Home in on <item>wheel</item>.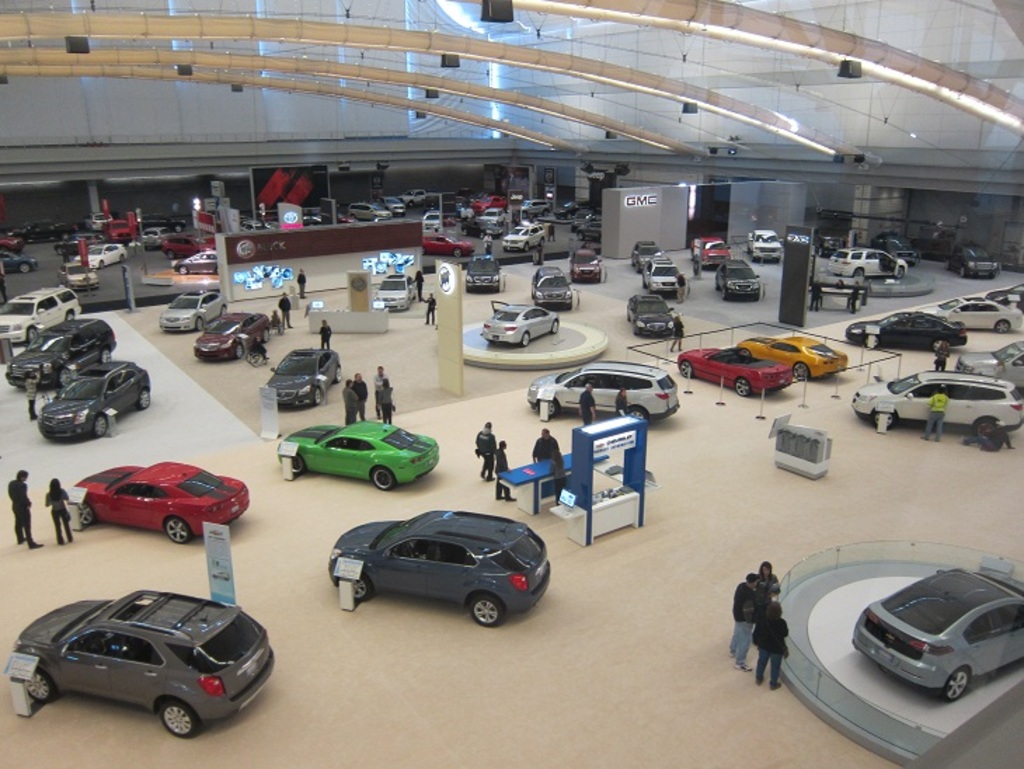
Homed in at <box>237,345,243,355</box>.
